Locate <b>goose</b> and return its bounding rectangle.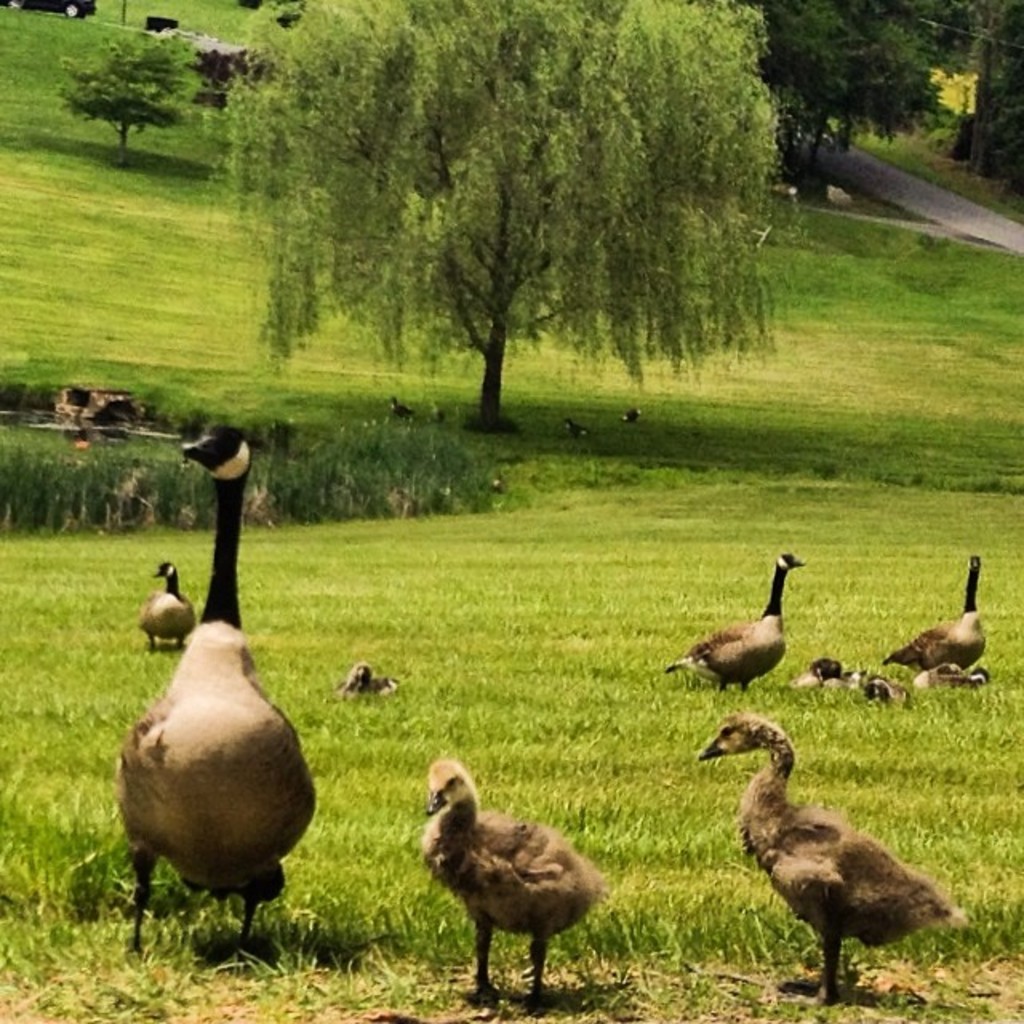
l=334, t=662, r=389, b=704.
